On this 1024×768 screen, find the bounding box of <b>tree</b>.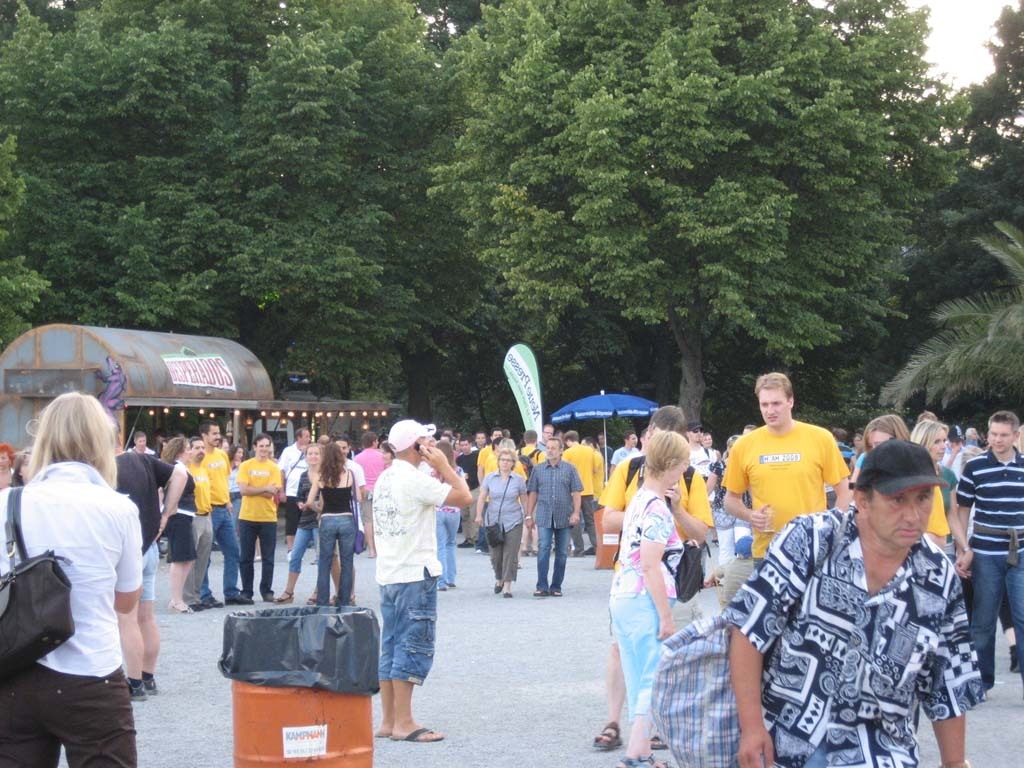
Bounding box: select_region(420, 0, 912, 435).
